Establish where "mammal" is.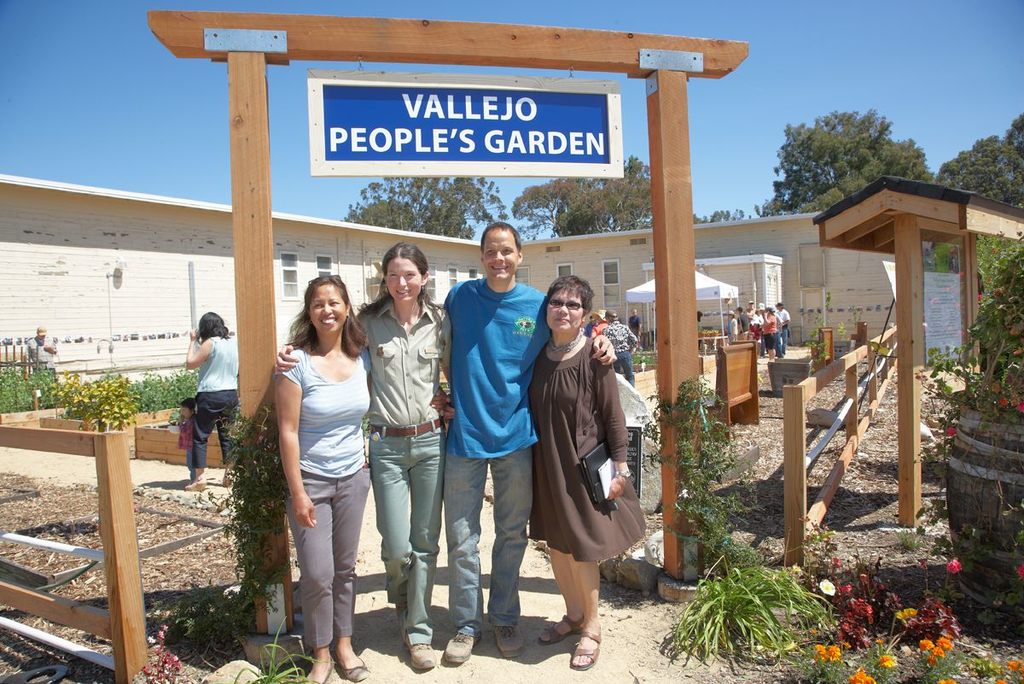
Established at [182,312,238,492].
